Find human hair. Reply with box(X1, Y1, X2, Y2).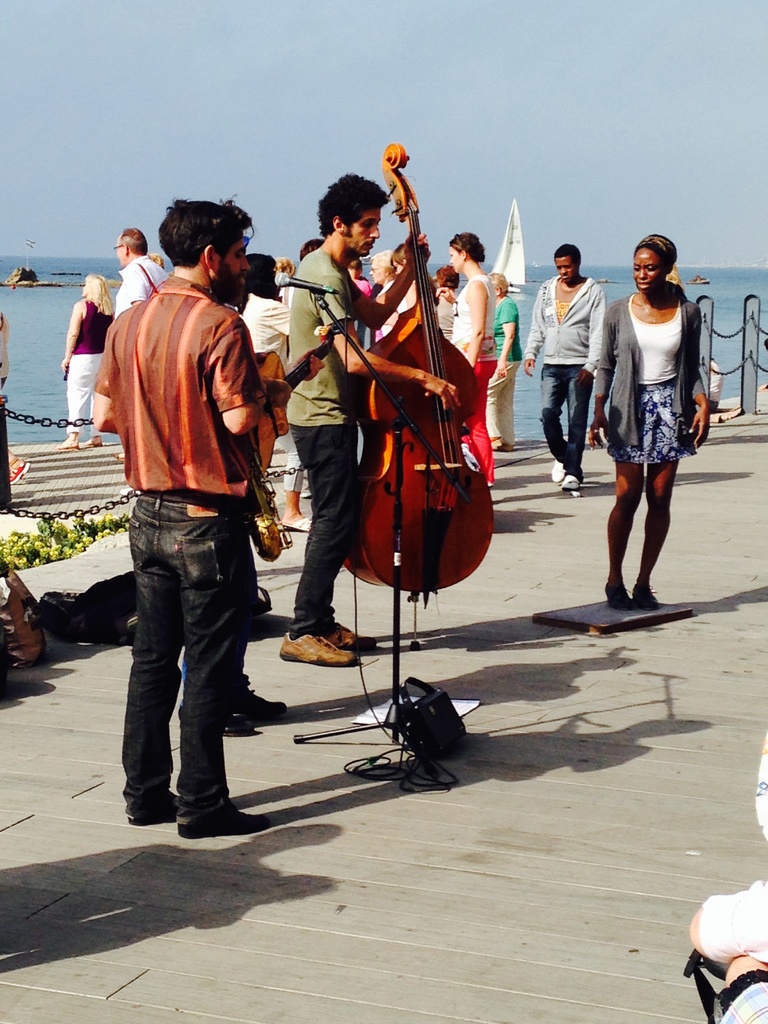
box(161, 198, 252, 276).
